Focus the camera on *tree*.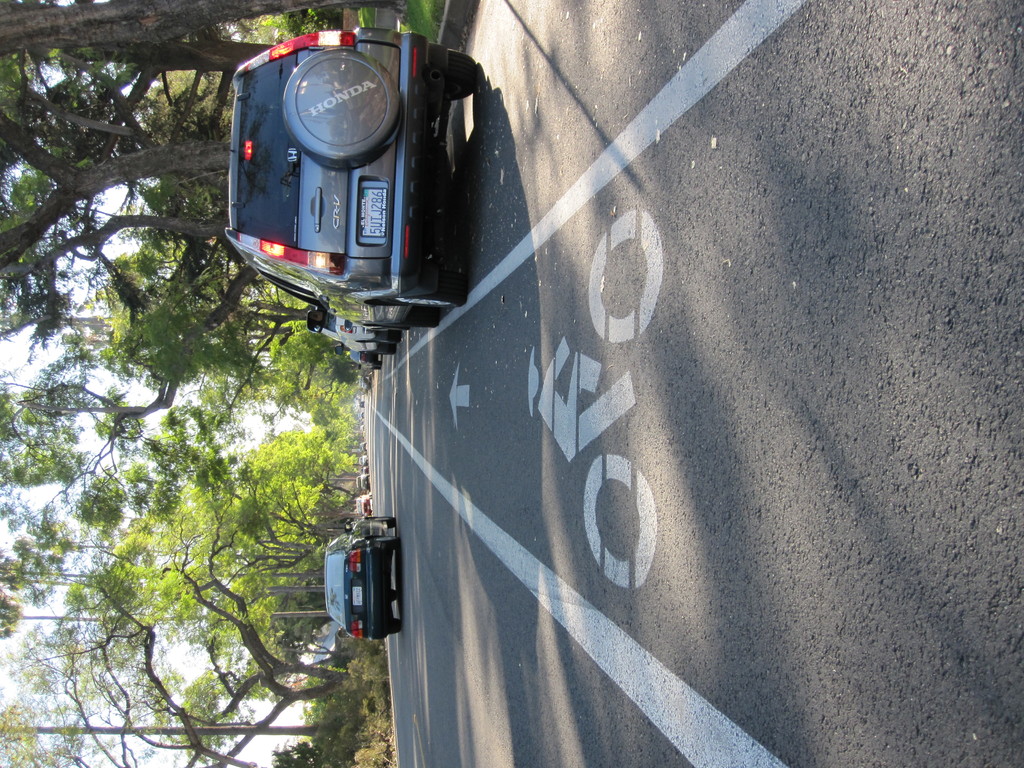
Focus region: [4,504,387,767].
